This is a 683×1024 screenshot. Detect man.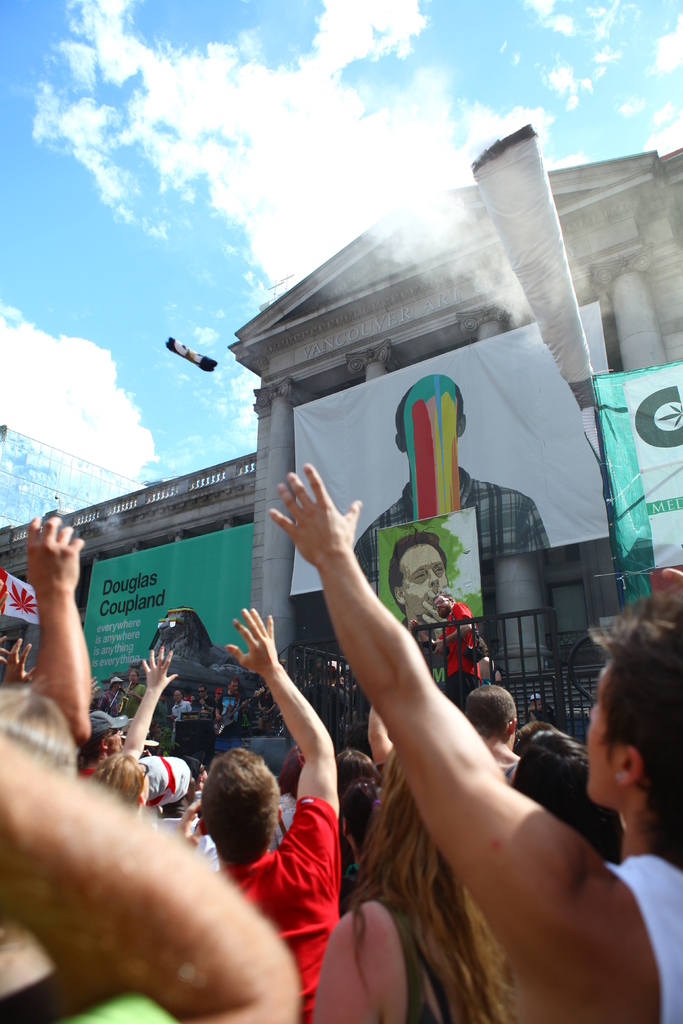
(left=425, top=595, right=491, bottom=712).
